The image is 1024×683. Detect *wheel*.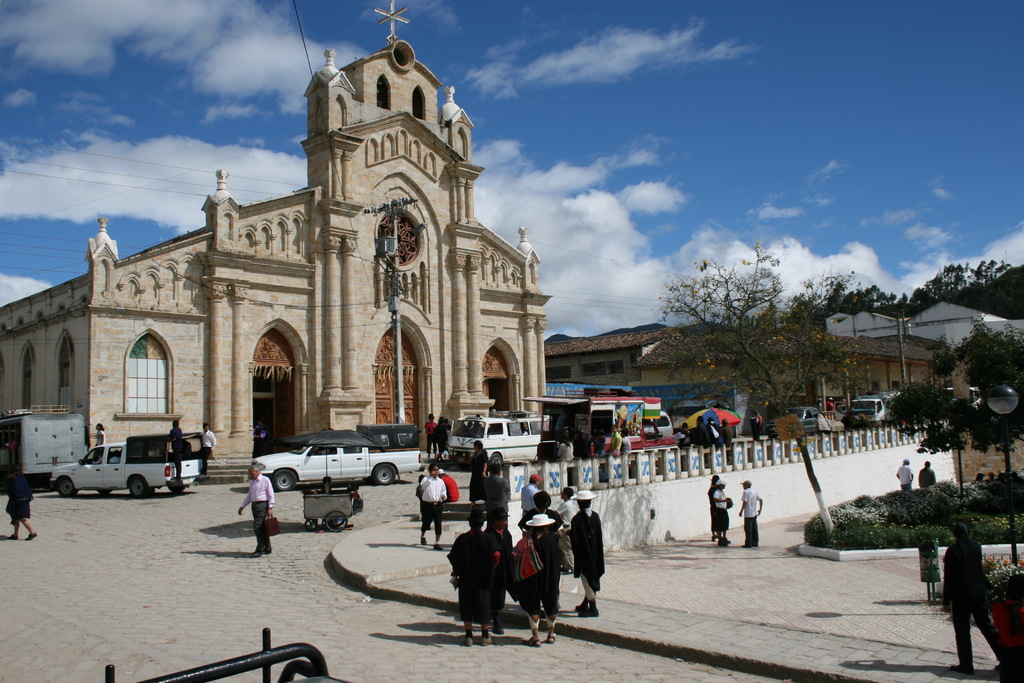
Detection: 489:451:502:468.
